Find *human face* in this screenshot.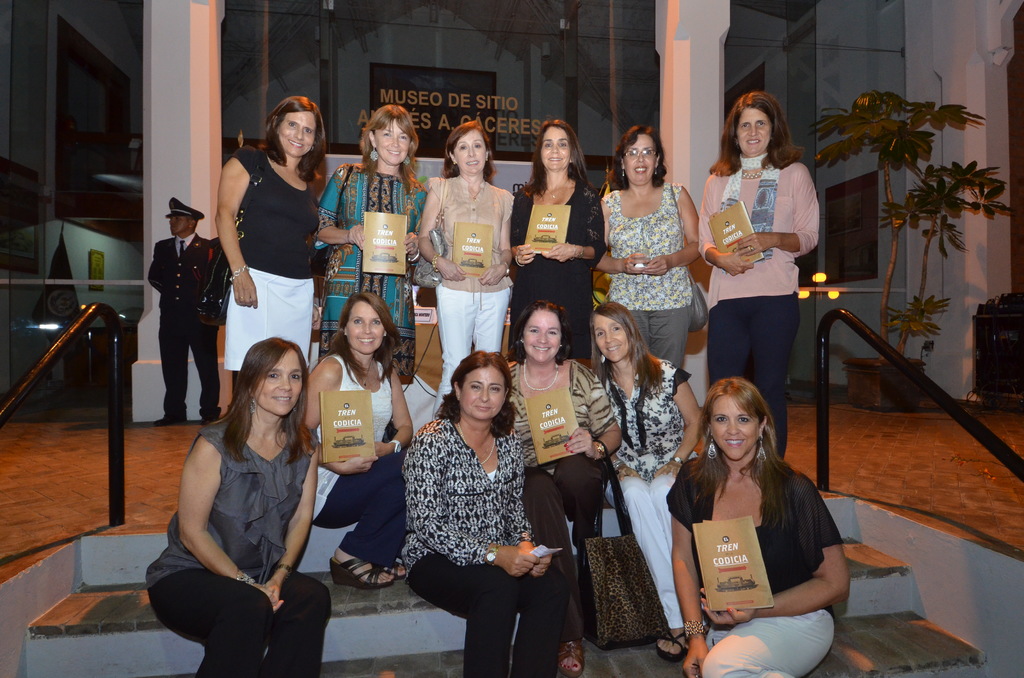
The bounding box for *human face* is {"left": 738, "top": 109, "right": 773, "bottom": 152}.
